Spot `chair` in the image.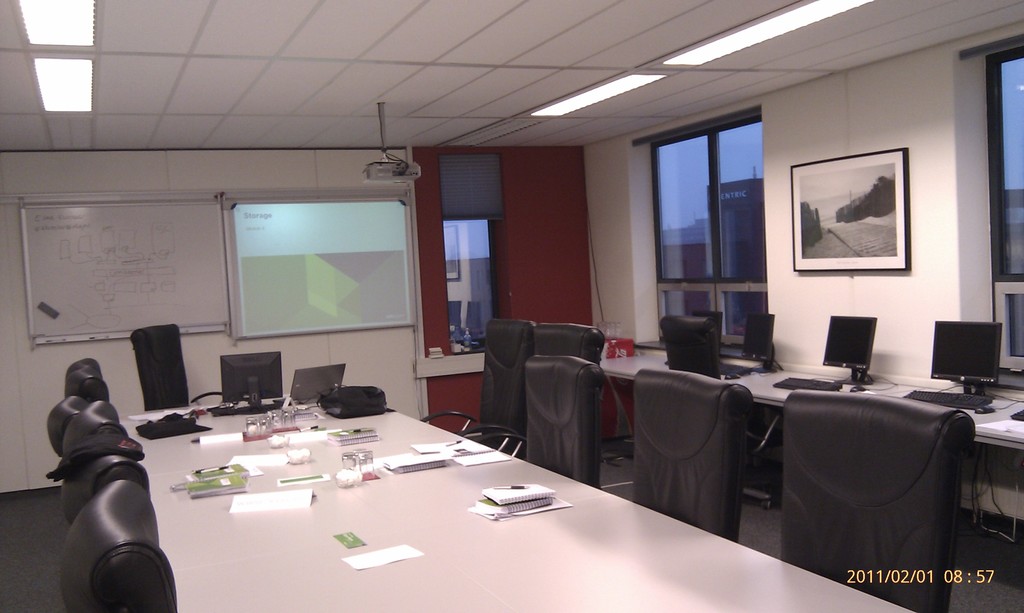
`chair` found at (left=58, top=351, right=113, bottom=404).
